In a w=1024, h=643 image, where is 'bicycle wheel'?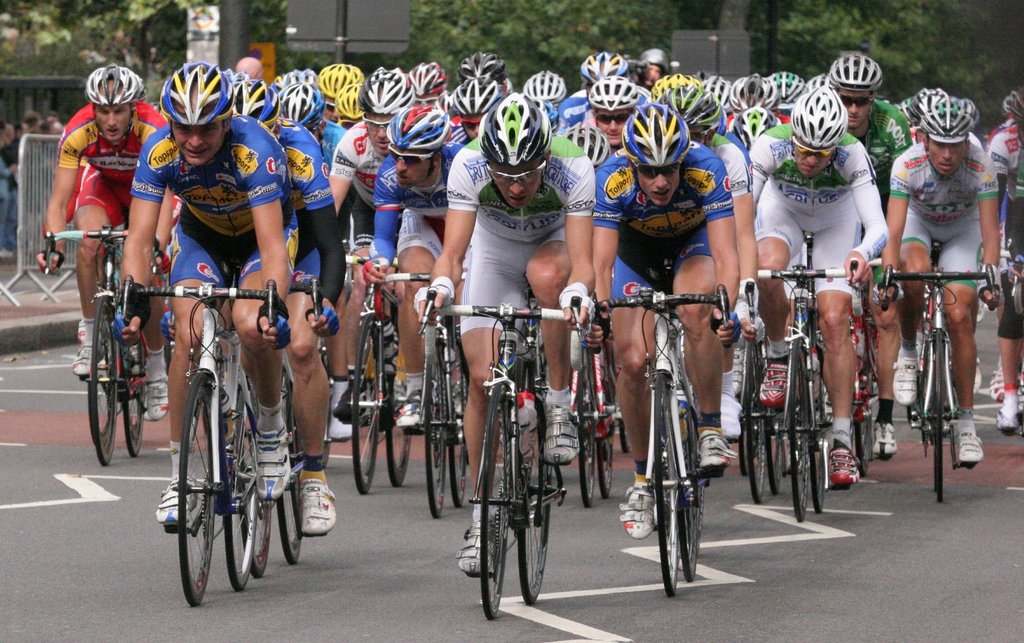
[left=451, top=362, right=469, bottom=512].
